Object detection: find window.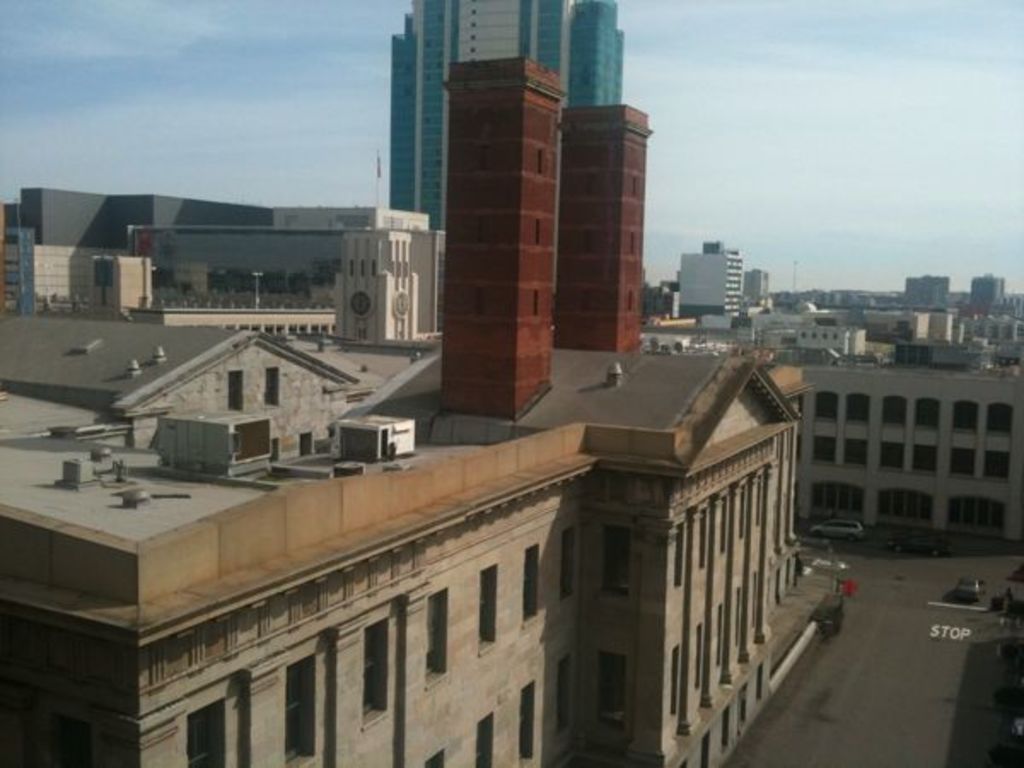
x1=983 y1=451 x2=1012 y2=480.
